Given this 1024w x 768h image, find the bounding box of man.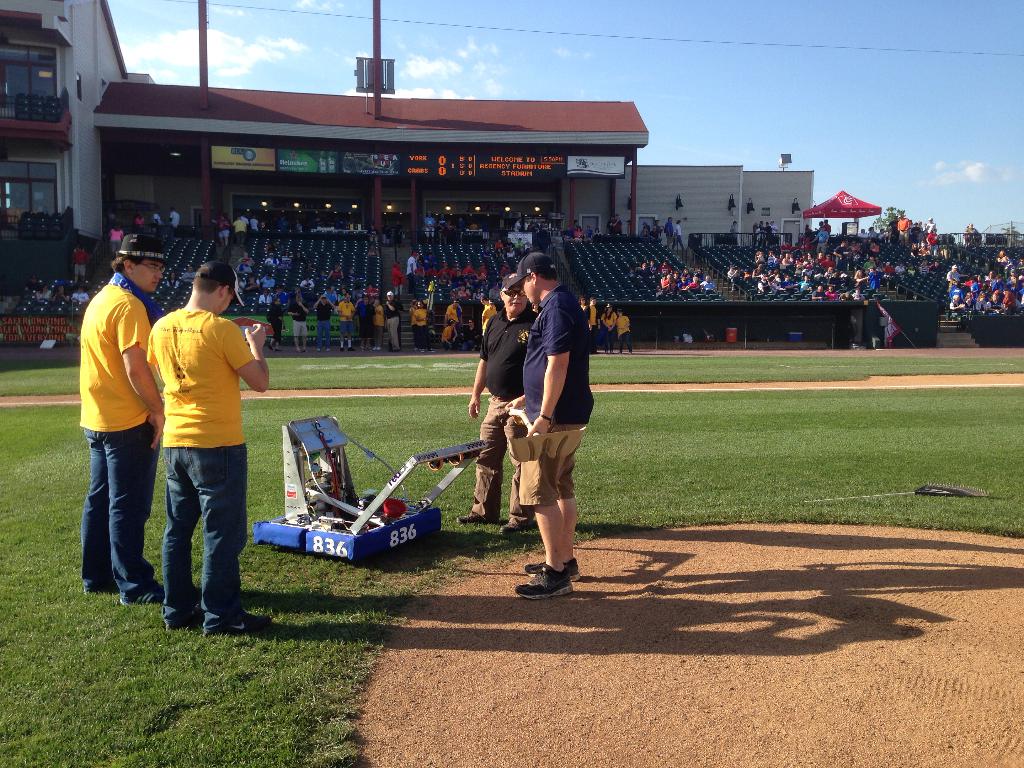
pyautogui.locateOnScreen(895, 216, 906, 243).
